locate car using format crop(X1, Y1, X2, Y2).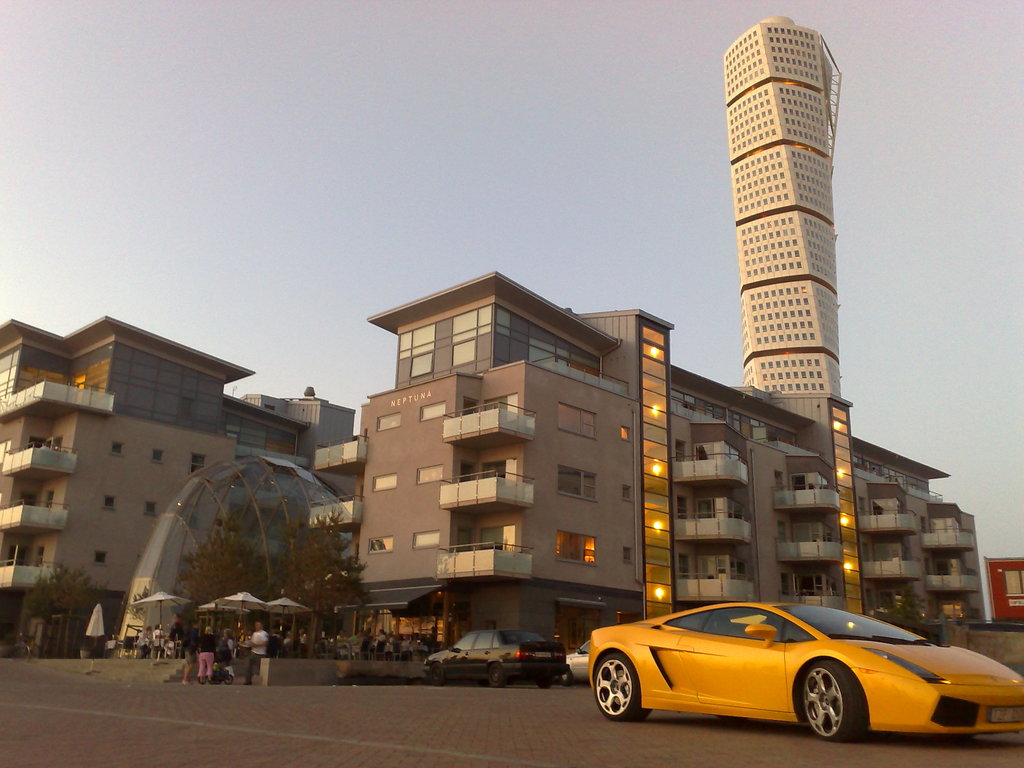
crop(562, 638, 591, 685).
